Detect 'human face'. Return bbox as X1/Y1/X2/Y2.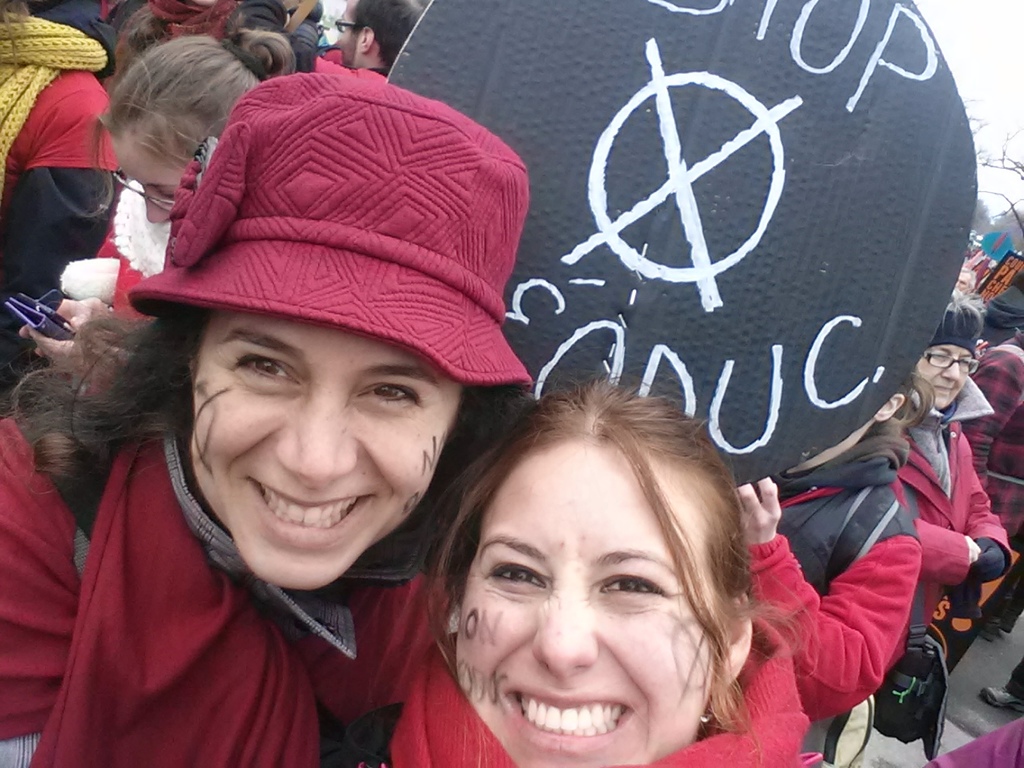
439/432/758/767.
